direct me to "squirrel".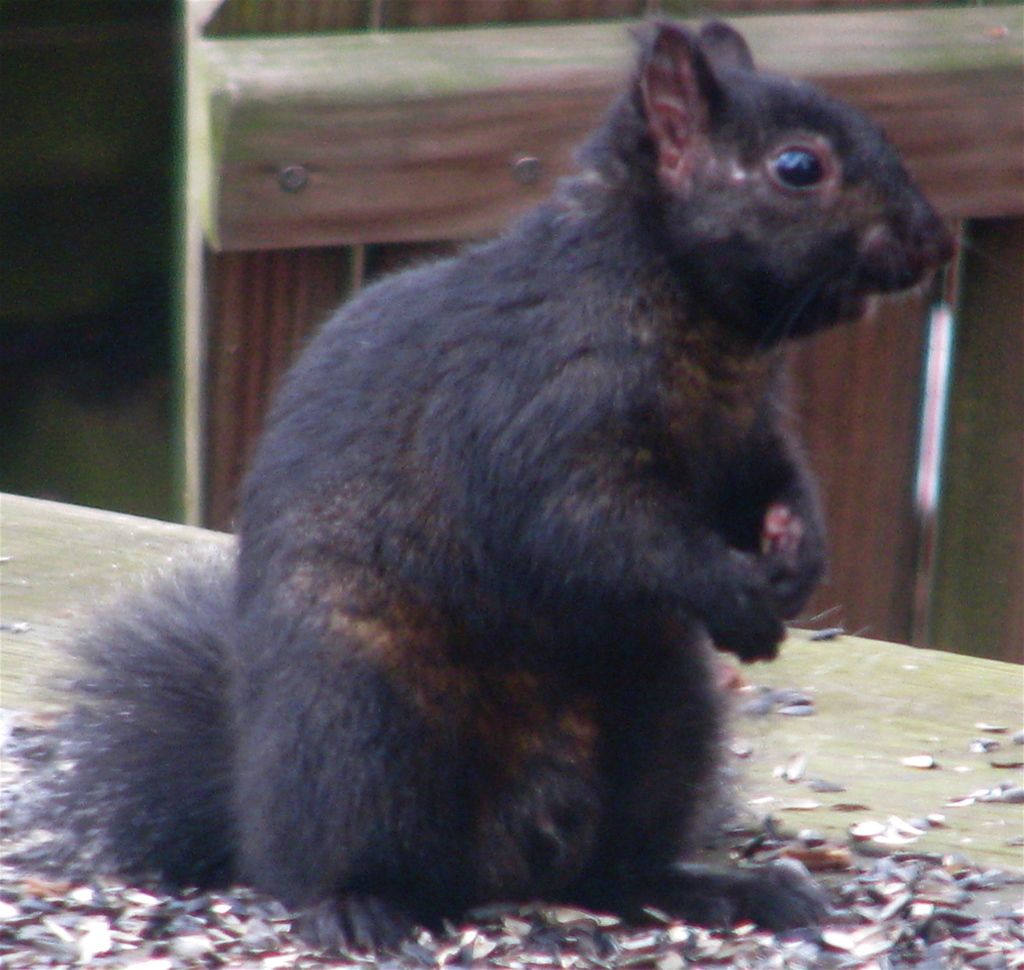
Direction: [28, 16, 893, 964].
